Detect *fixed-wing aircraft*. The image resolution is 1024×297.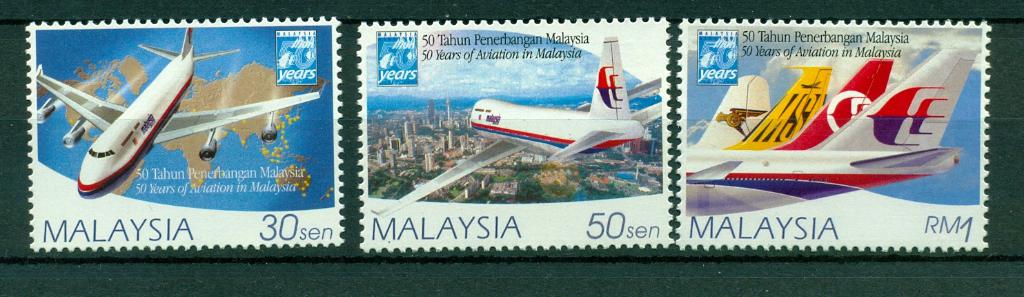
box(359, 35, 664, 222).
